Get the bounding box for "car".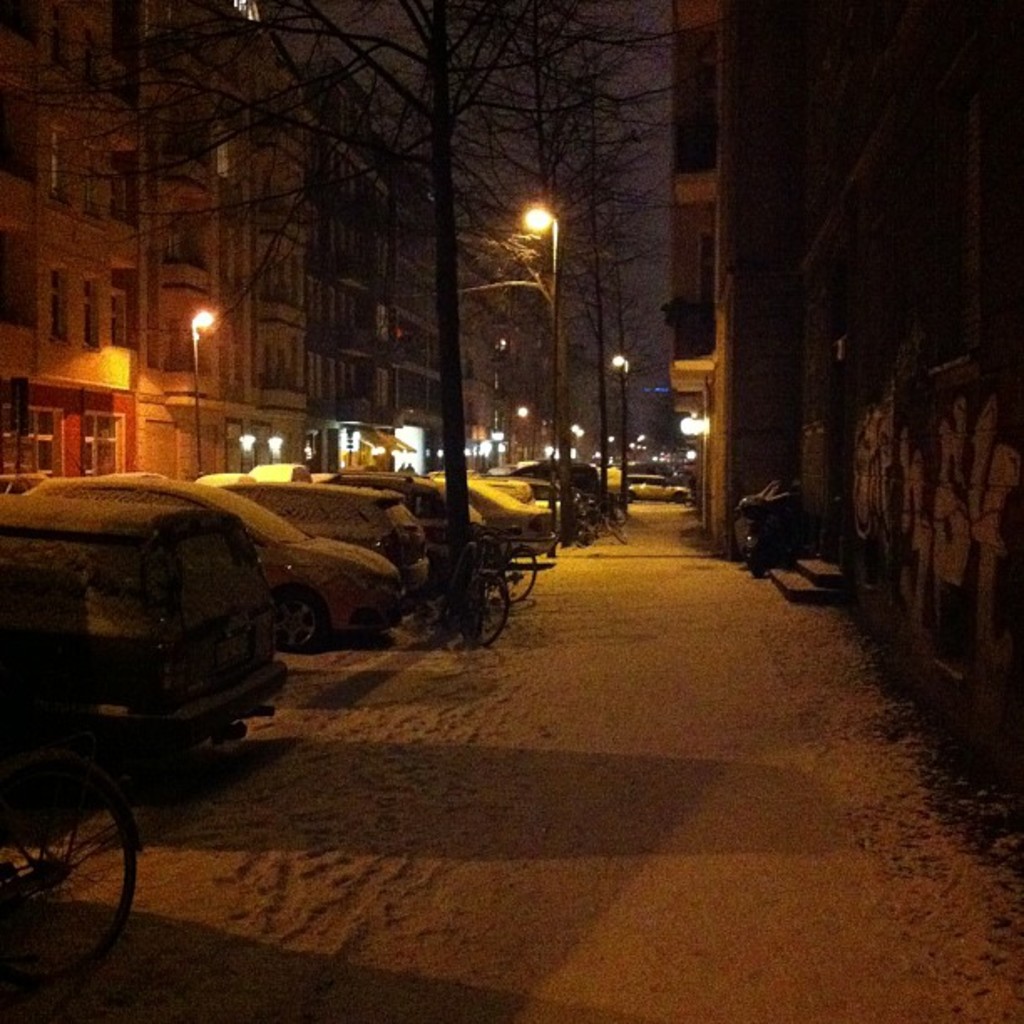
box=[540, 453, 596, 495].
